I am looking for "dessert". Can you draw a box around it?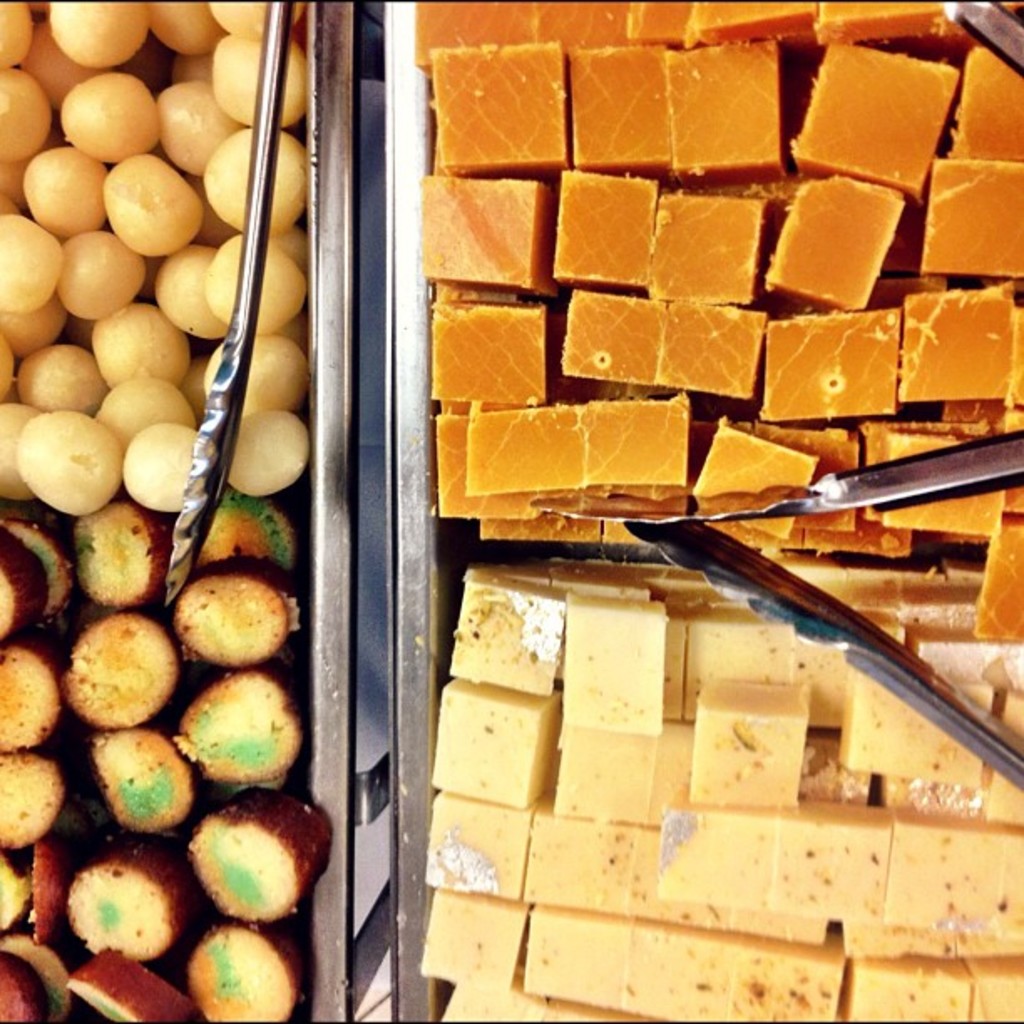
Sure, the bounding box is [218, 30, 300, 127].
